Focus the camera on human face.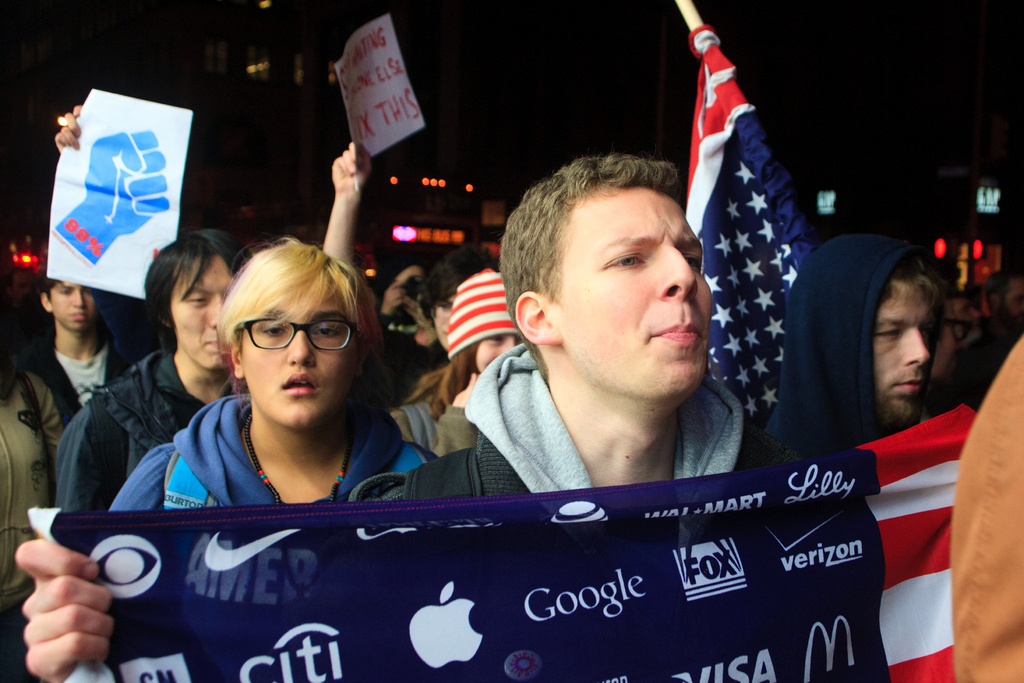
Focus region: locate(474, 335, 519, 372).
